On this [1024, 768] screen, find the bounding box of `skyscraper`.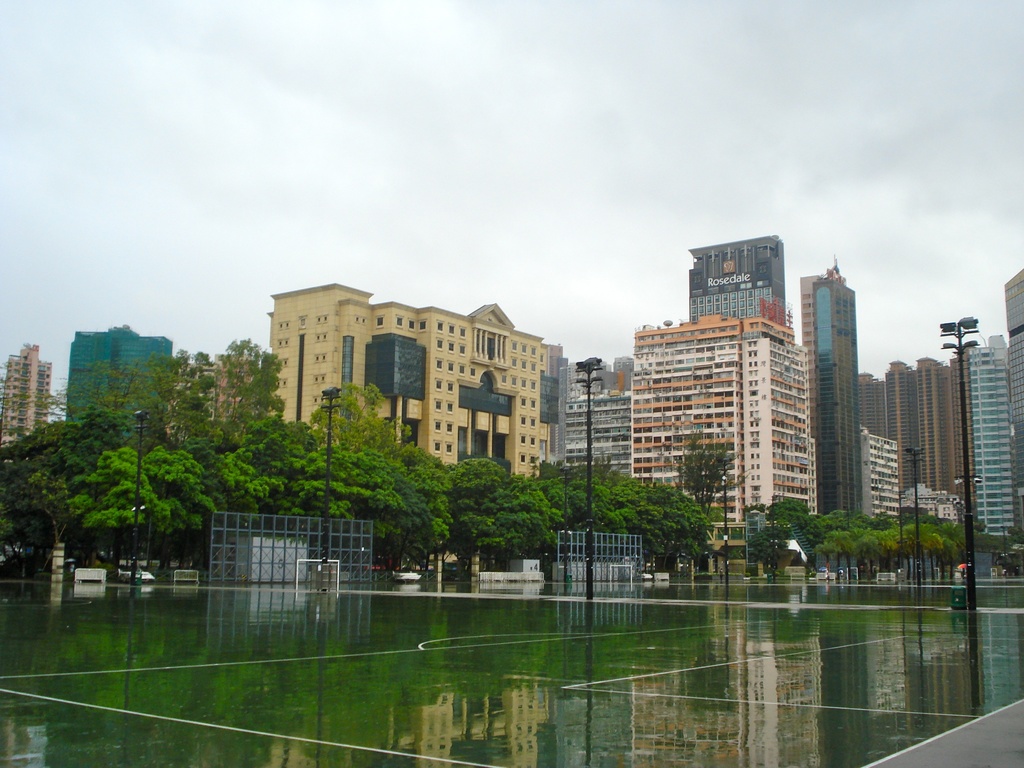
Bounding box: (x1=631, y1=301, x2=820, y2=529).
